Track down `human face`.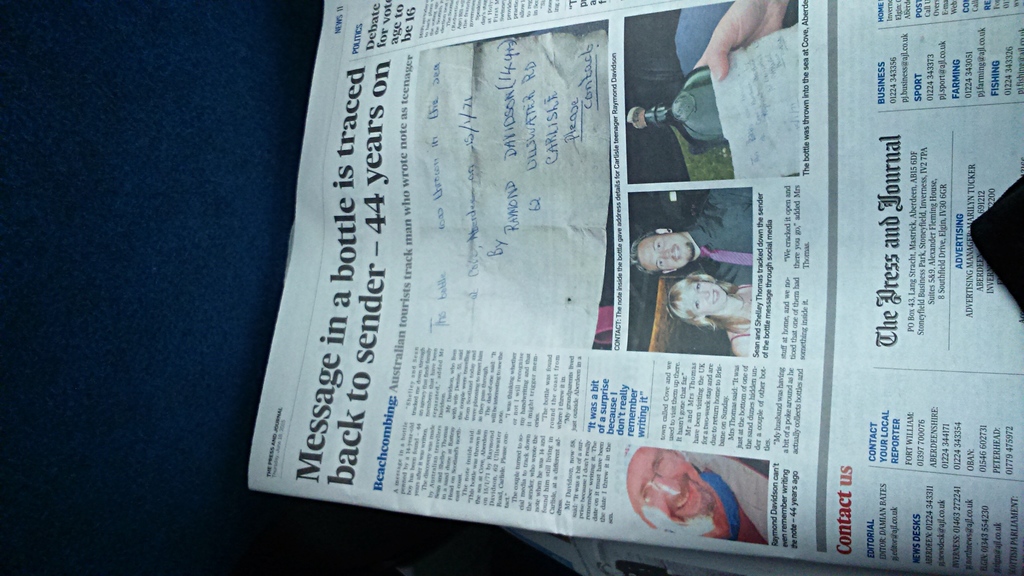
Tracked to pyautogui.locateOnScreen(681, 281, 733, 317).
